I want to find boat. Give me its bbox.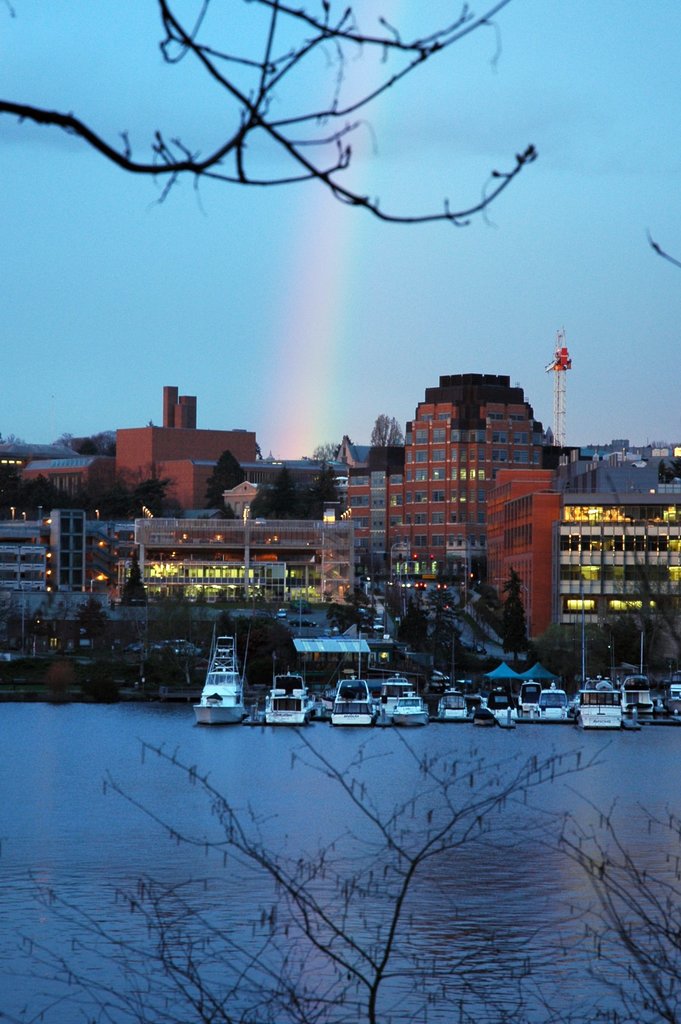
192 639 261 726.
